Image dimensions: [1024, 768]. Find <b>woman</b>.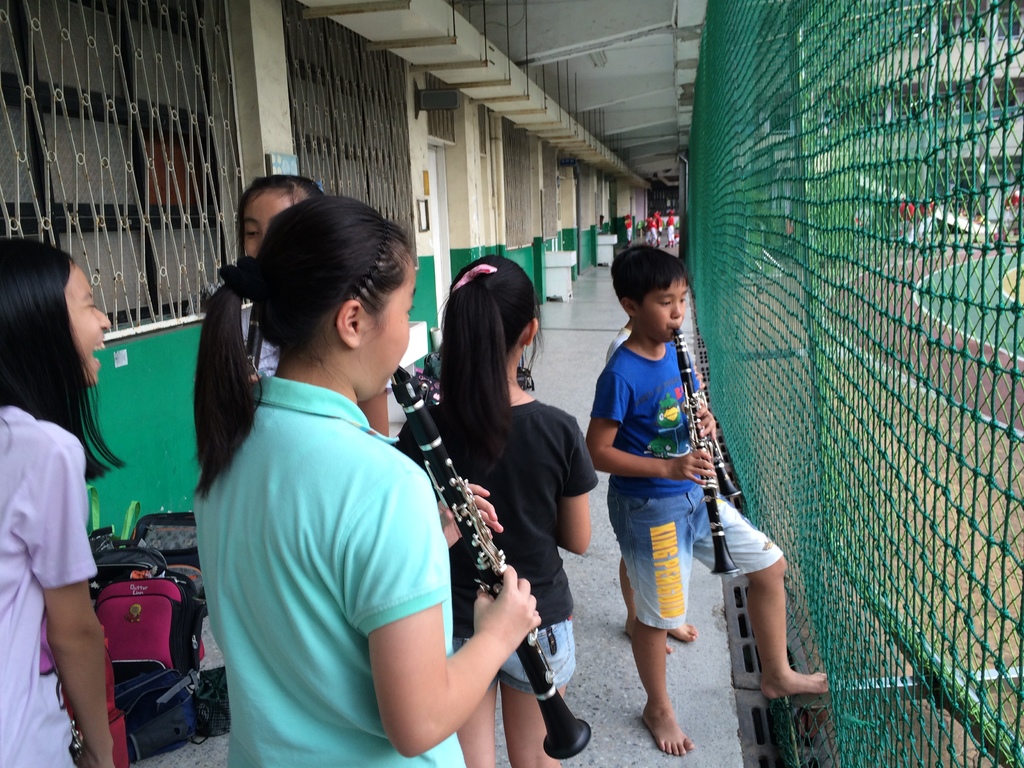
l=1, t=240, r=128, b=755.
